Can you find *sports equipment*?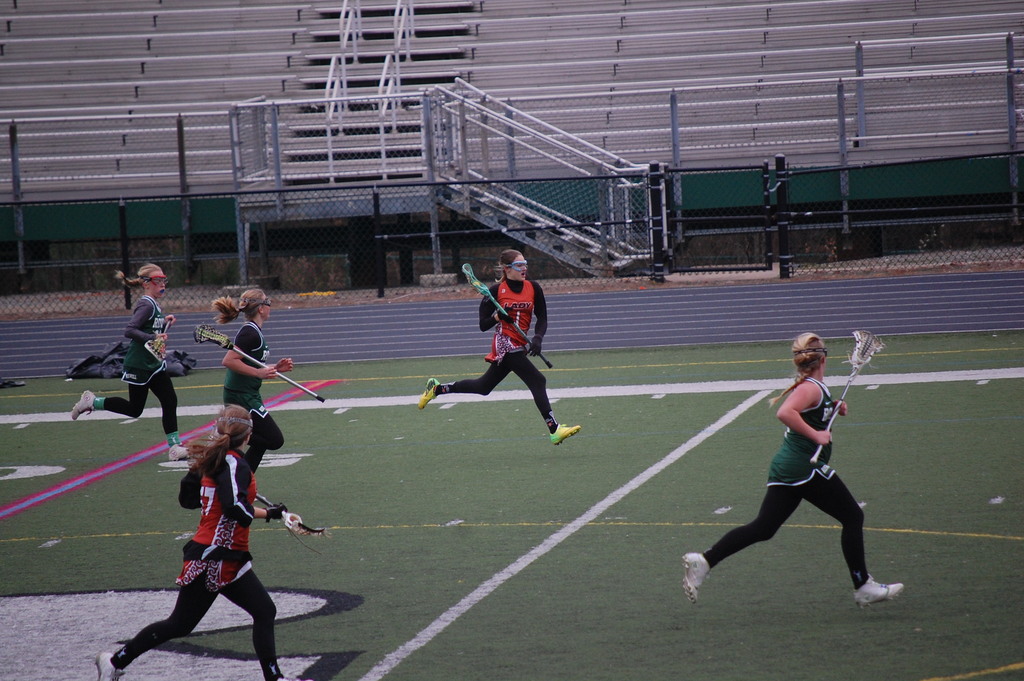
Yes, bounding box: [95,650,125,680].
